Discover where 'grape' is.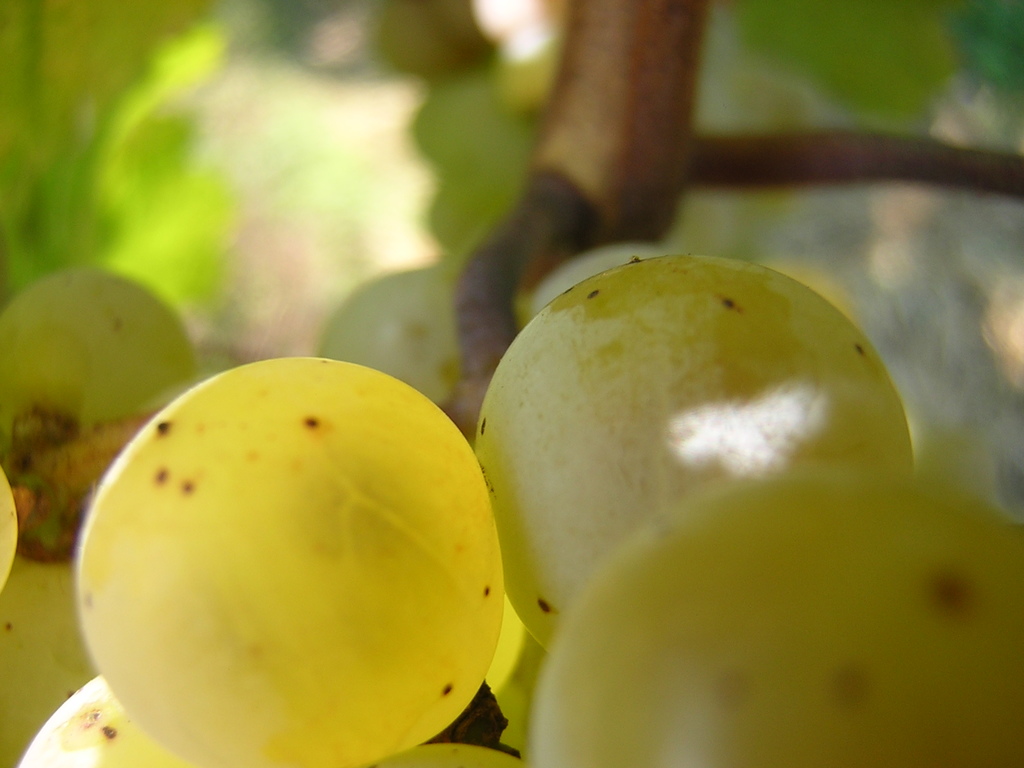
Discovered at pyautogui.locateOnScreen(17, 678, 186, 767).
